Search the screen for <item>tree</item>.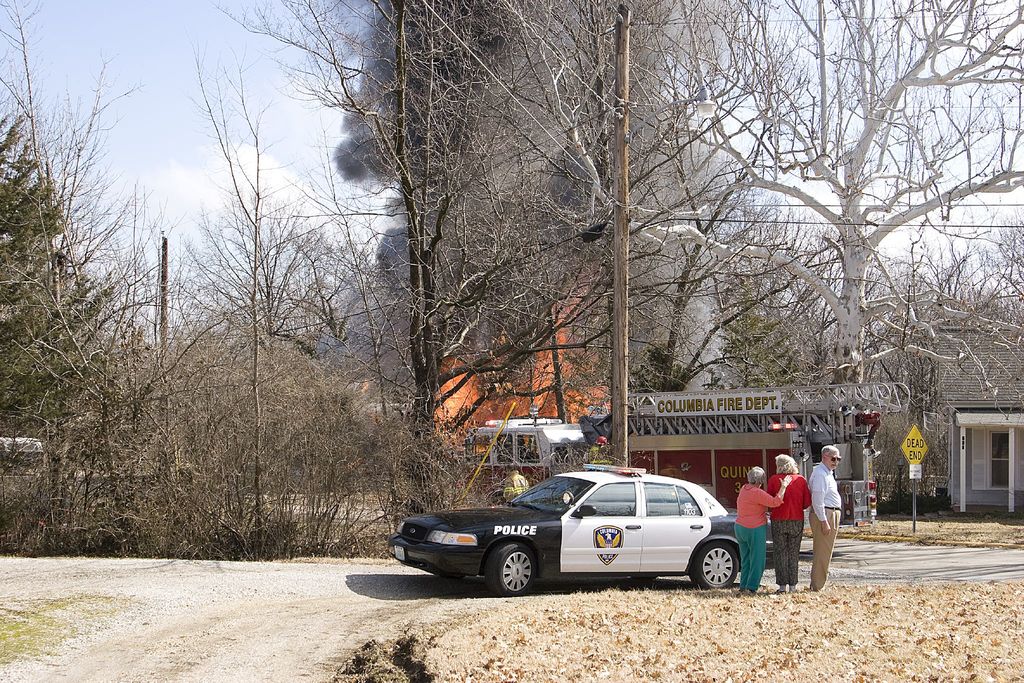
Found at x1=0 y1=0 x2=159 y2=545.
